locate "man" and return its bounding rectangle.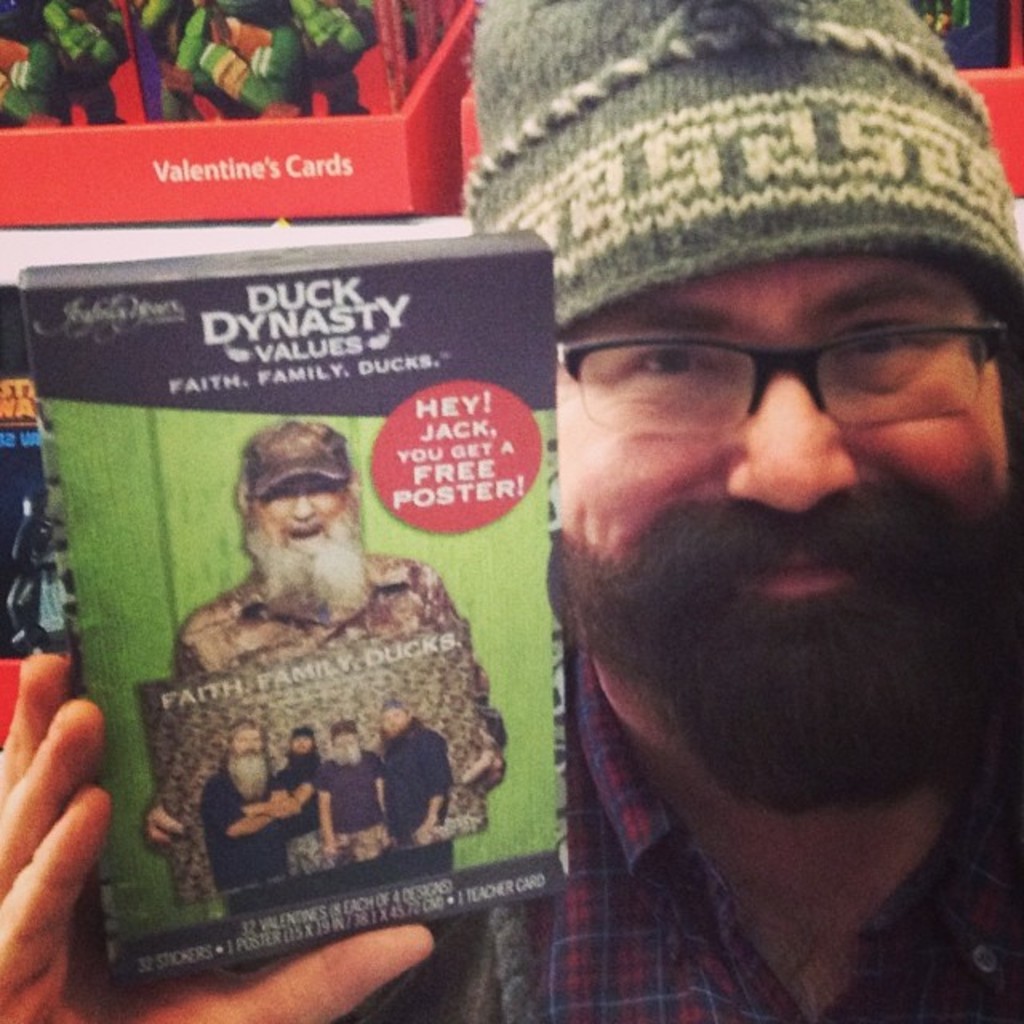
(x1=99, y1=91, x2=1023, y2=1022).
